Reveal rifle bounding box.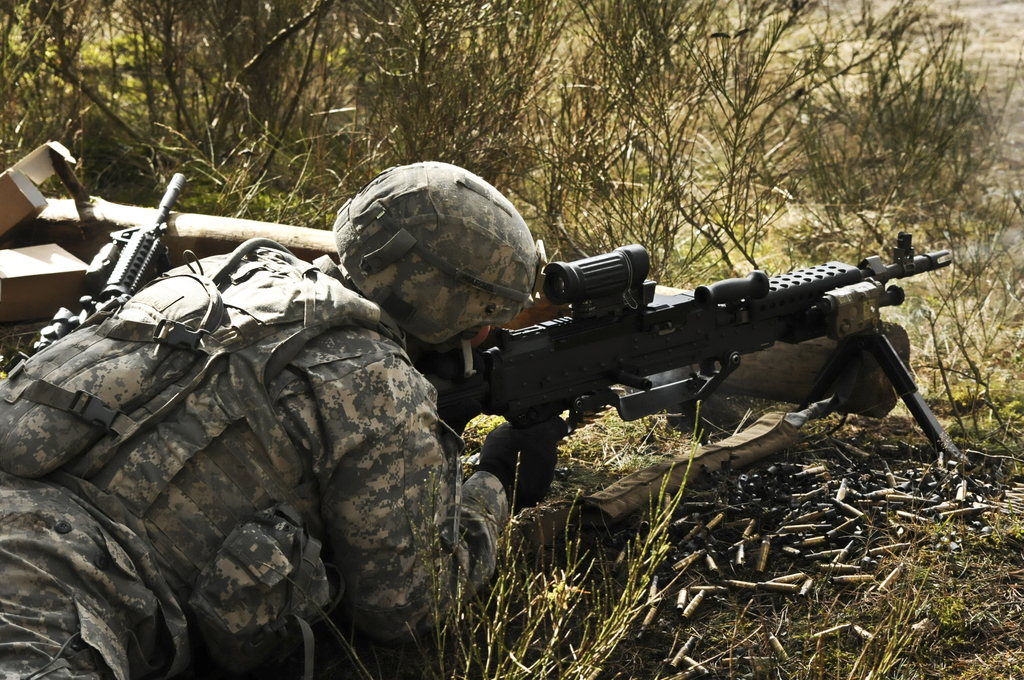
Revealed: detection(27, 163, 193, 357).
